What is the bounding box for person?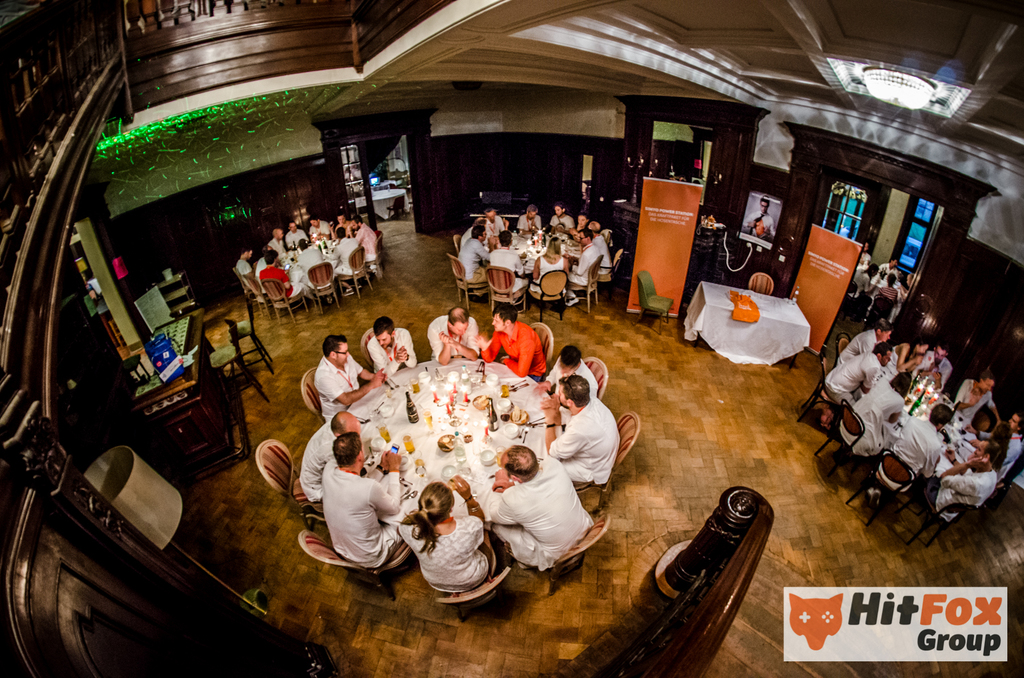
box=[283, 219, 312, 253].
